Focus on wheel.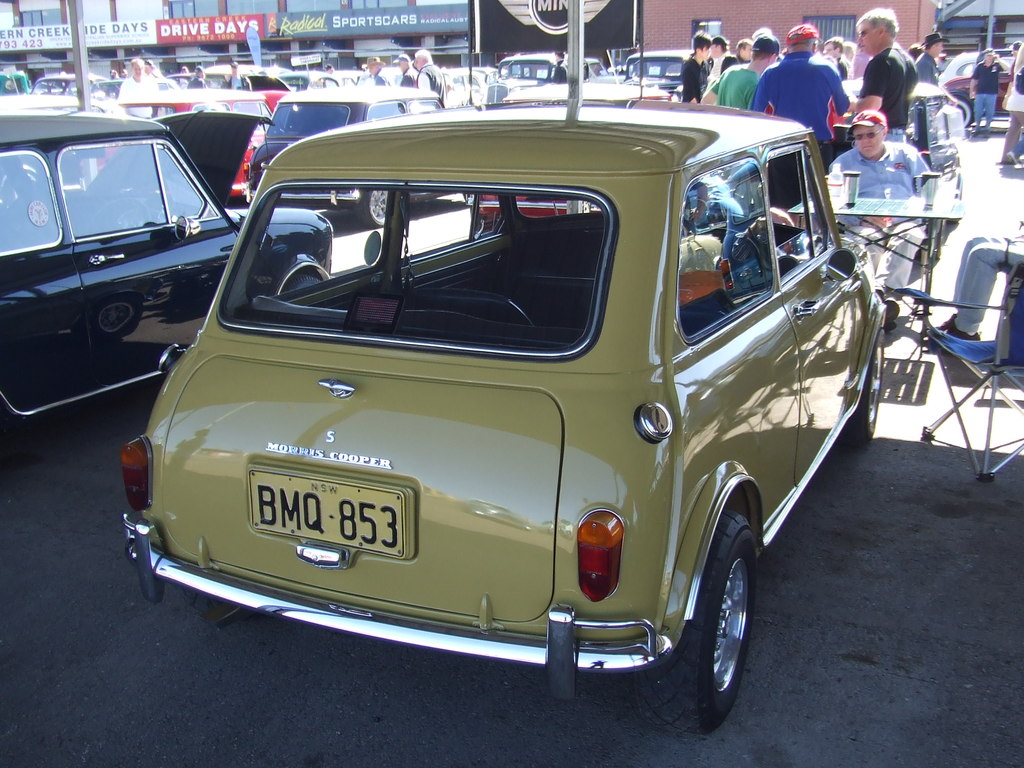
Focused at left=626, top=499, right=762, bottom=736.
